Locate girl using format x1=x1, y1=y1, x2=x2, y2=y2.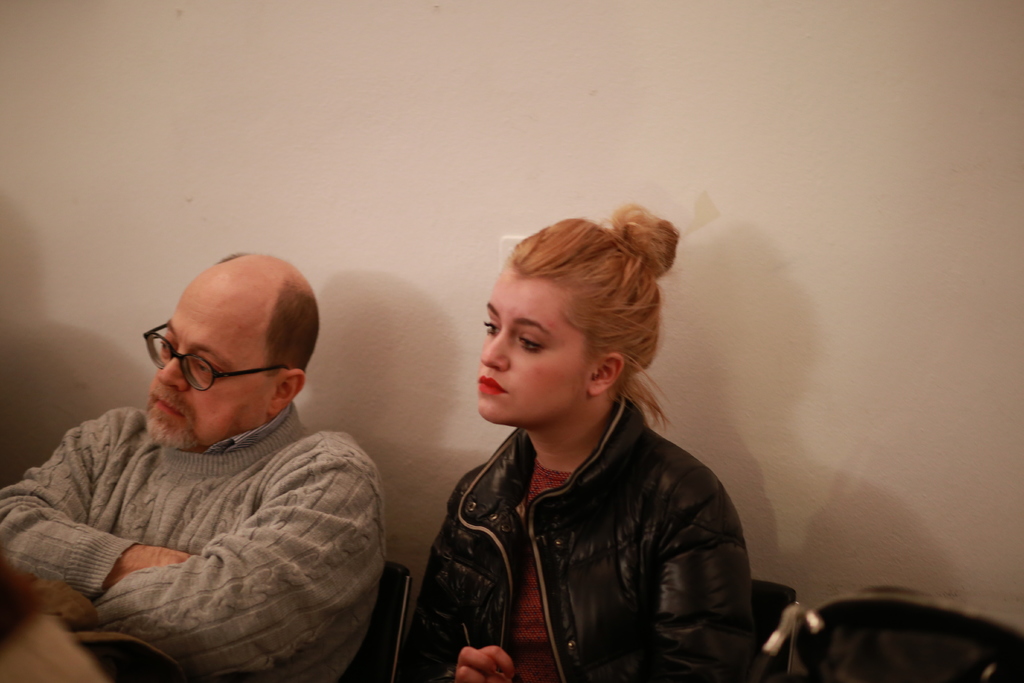
x1=394, y1=205, x2=760, y2=682.
